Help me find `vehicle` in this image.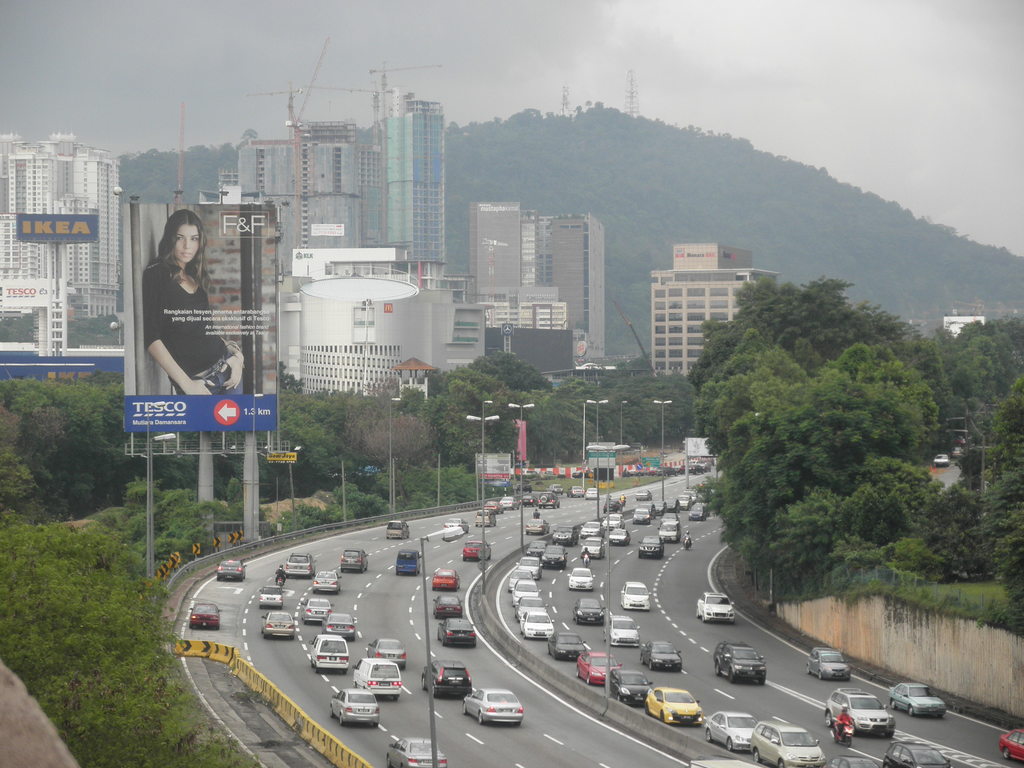
Found it: (429, 567, 459, 590).
